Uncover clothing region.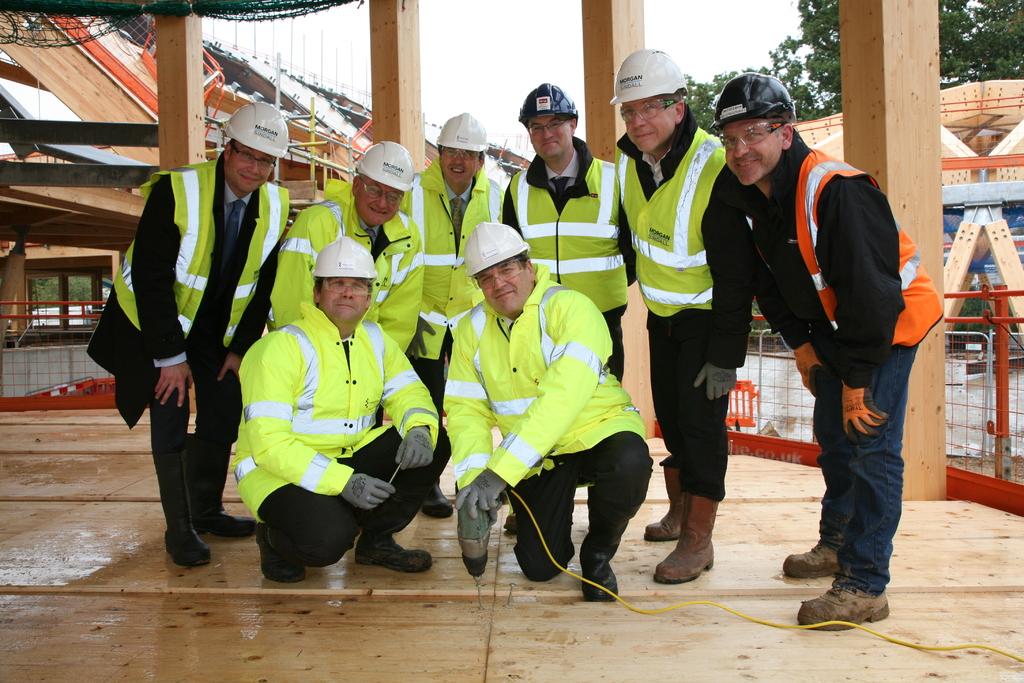
Uncovered: crop(501, 136, 634, 383).
